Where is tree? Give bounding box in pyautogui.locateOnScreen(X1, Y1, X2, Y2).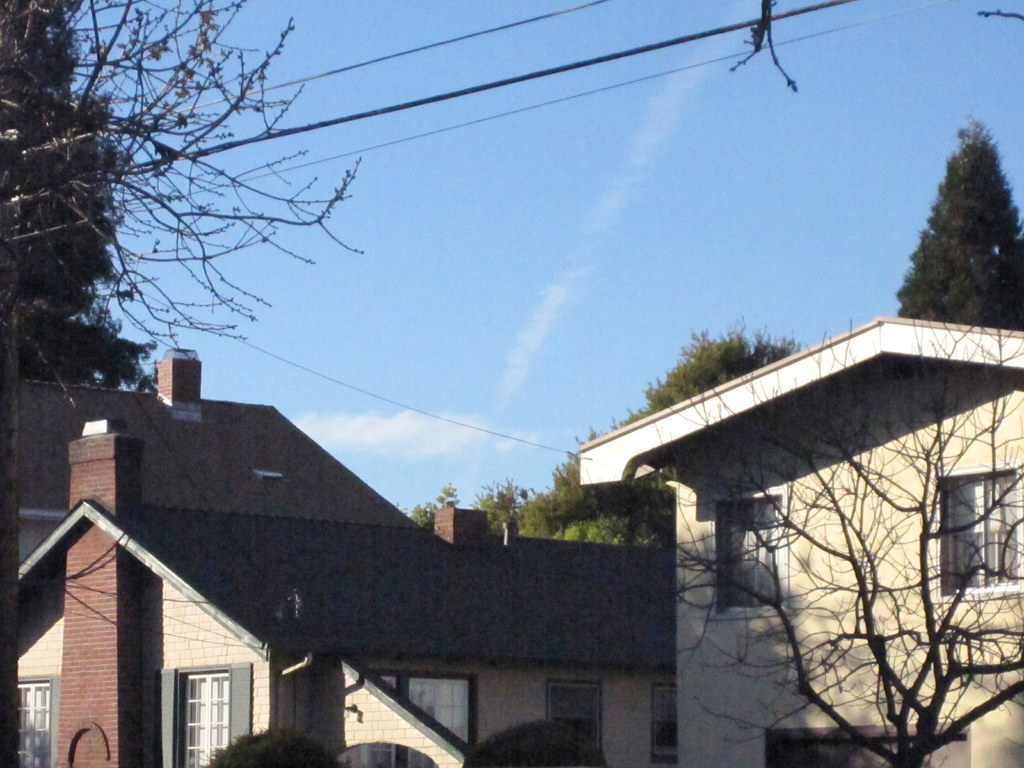
pyautogui.locateOnScreen(903, 113, 1020, 362).
